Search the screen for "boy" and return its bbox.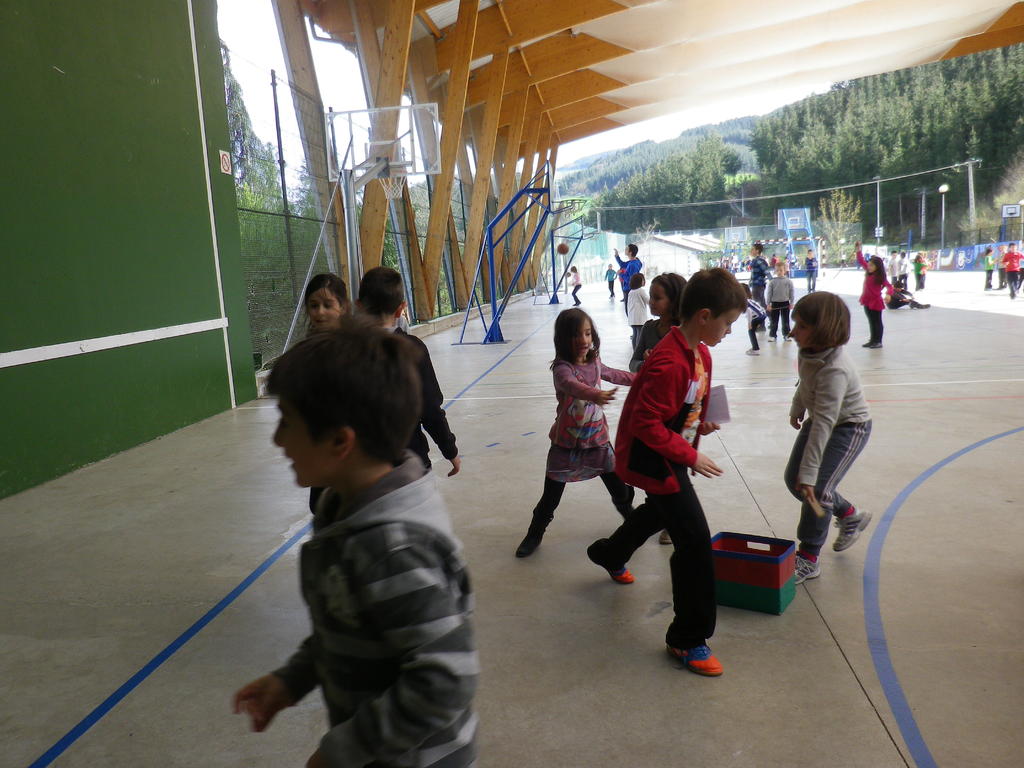
Found: bbox=(885, 246, 897, 283).
